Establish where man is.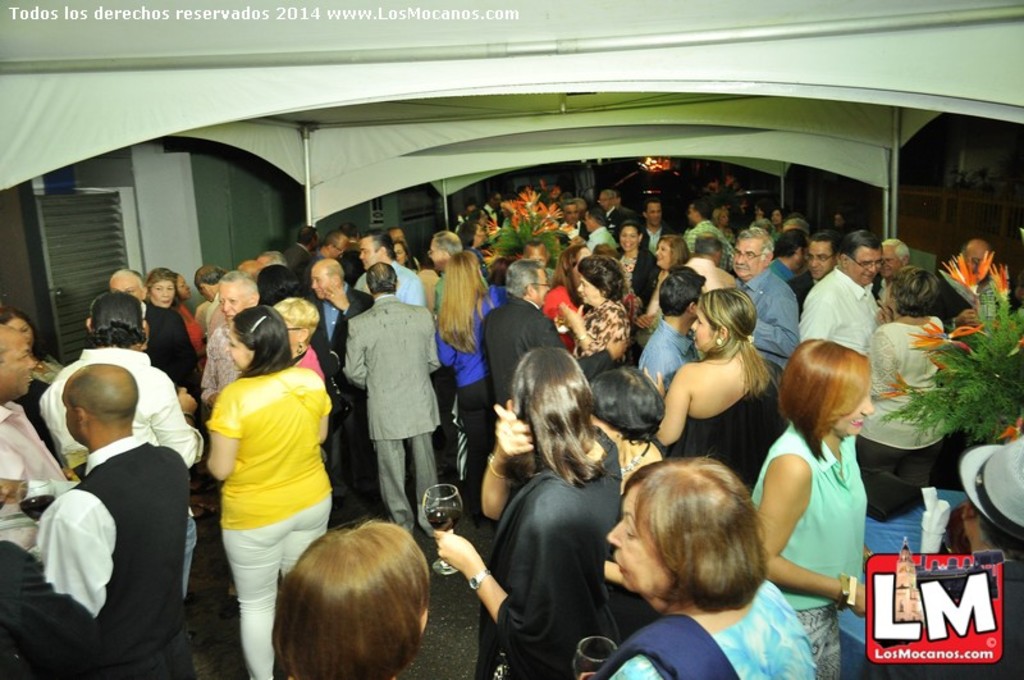
Established at x1=868, y1=435, x2=1023, y2=679.
